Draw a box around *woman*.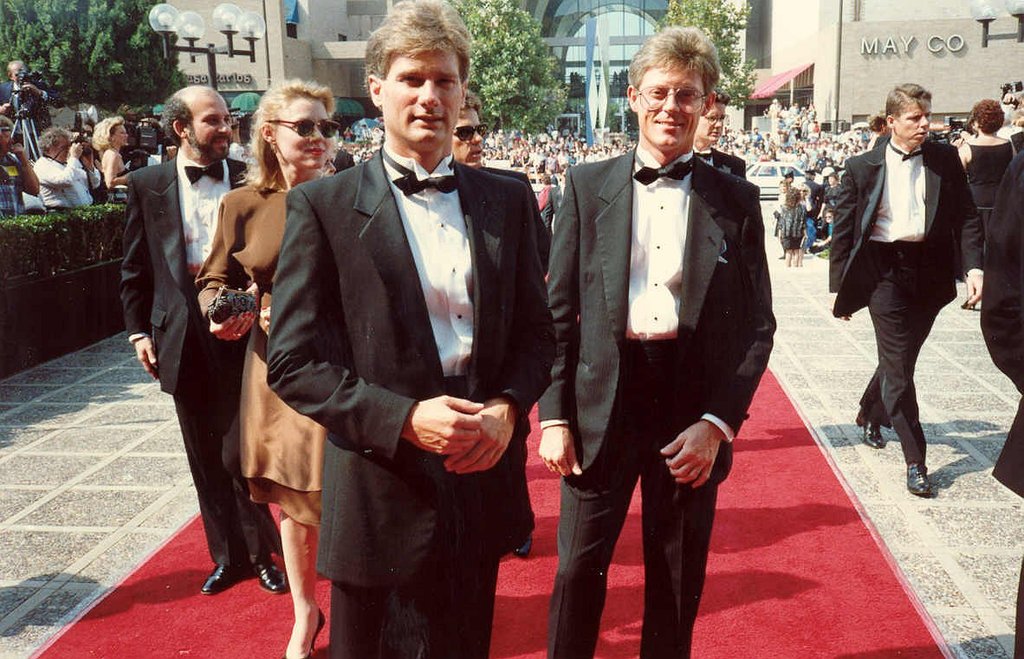
x1=89, y1=116, x2=131, y2=198.
